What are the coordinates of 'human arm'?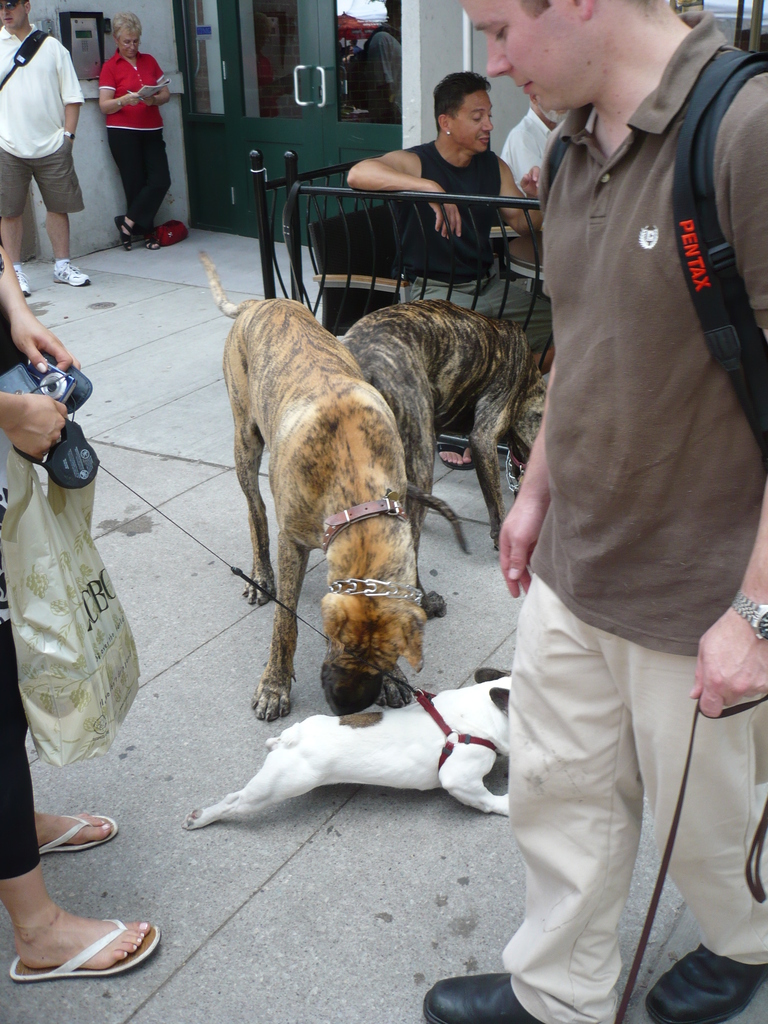
x1=0 y1=393 x2=70 y2=462.
